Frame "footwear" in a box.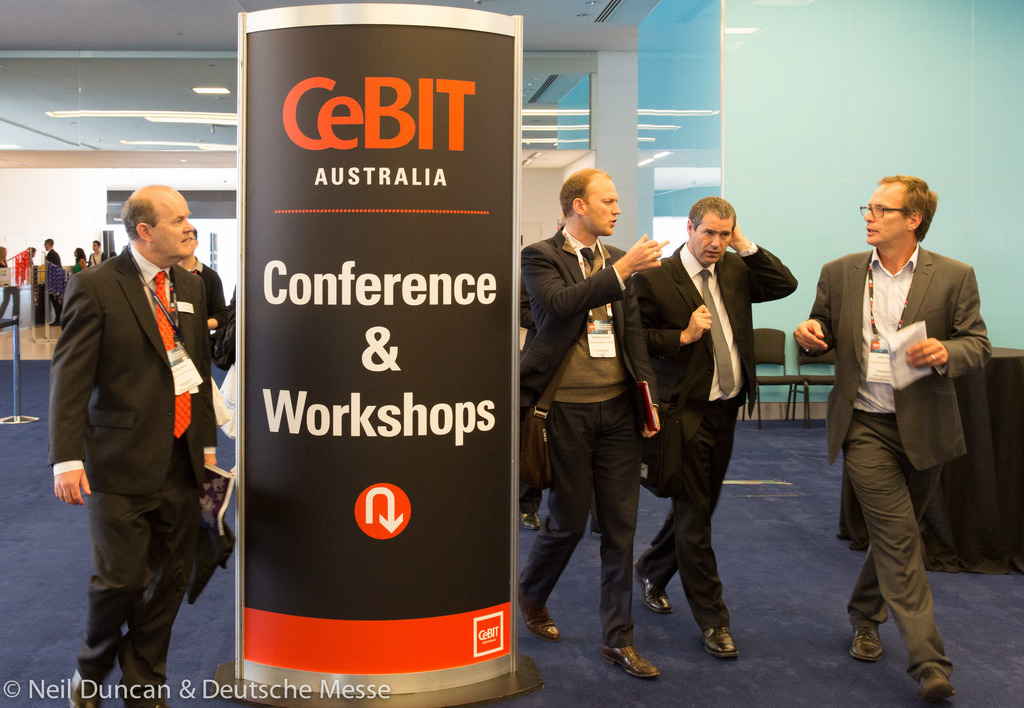
{"x1": 911, "y1": 663, "x2": 958, "y2": 700}.
